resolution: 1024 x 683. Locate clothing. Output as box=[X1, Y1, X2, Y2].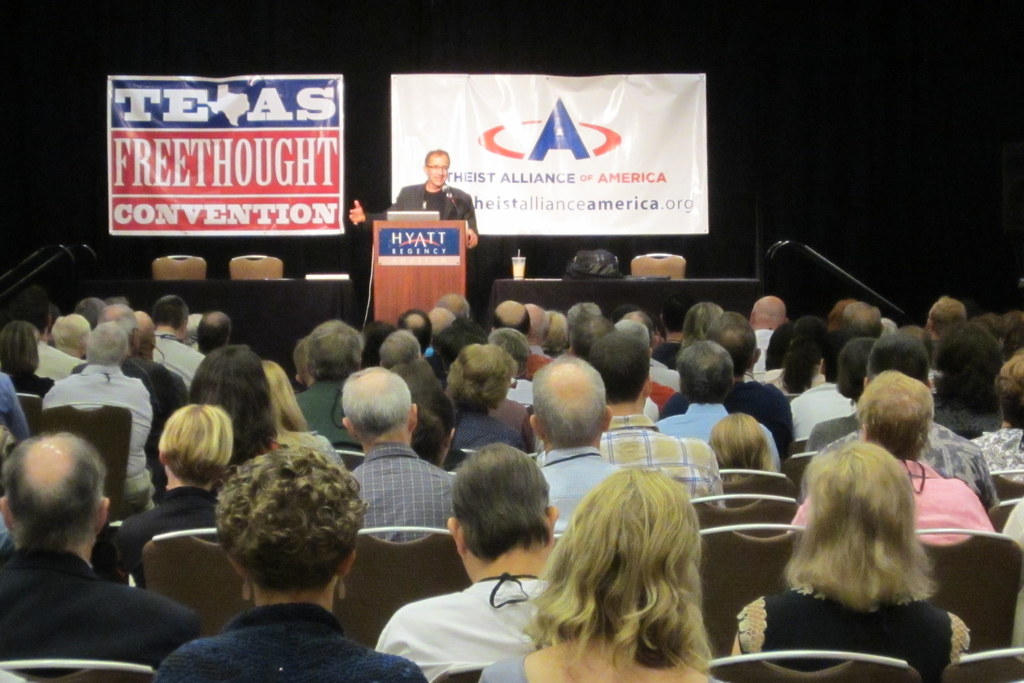
box=[0, 373, 31, 445].
